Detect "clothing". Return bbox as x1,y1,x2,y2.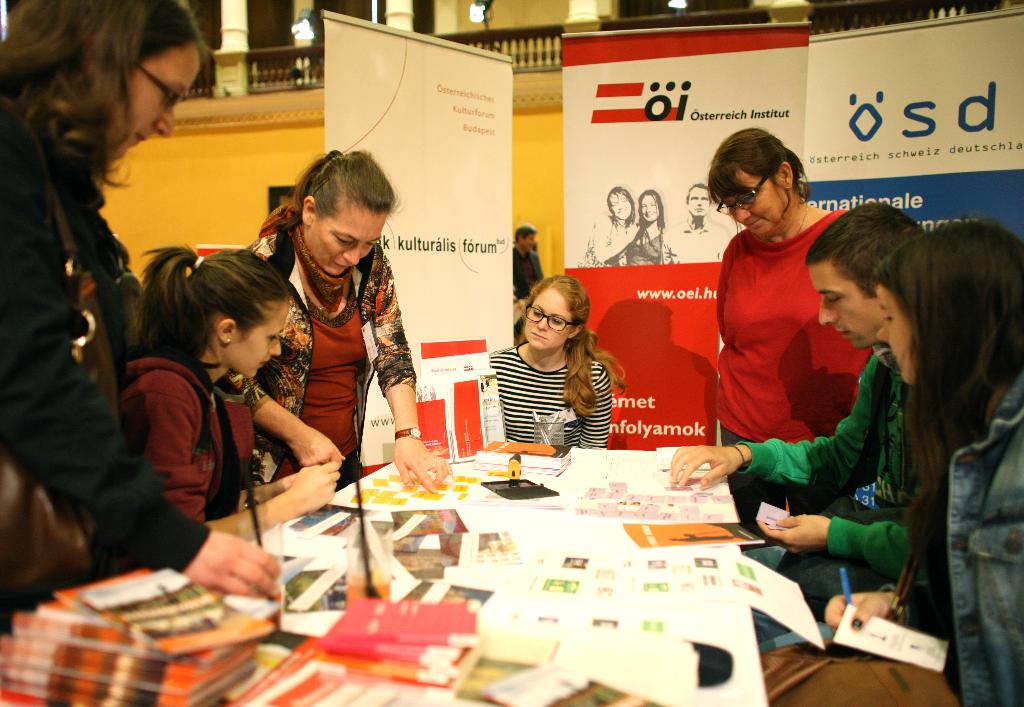
249,201,409,486.
